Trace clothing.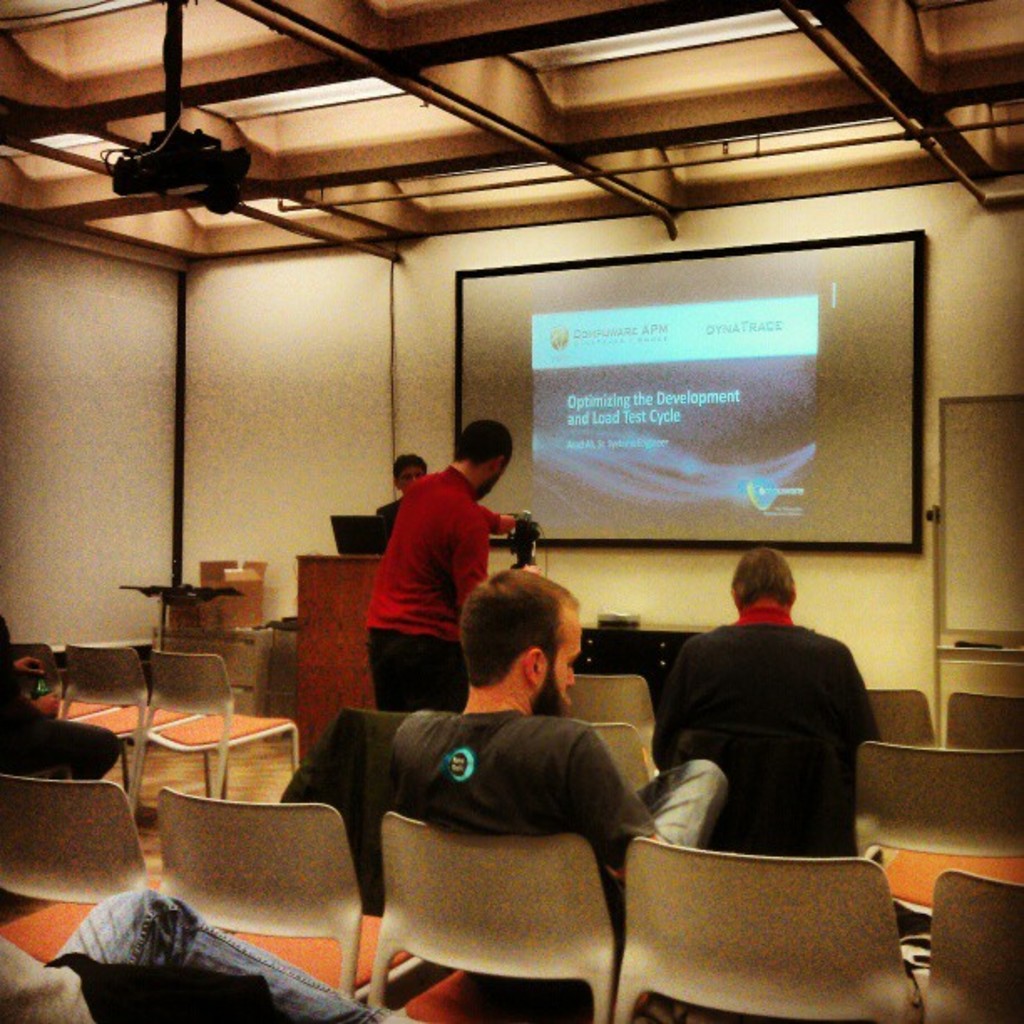
Traced to bbox=(0, 882, 395, 1022).
